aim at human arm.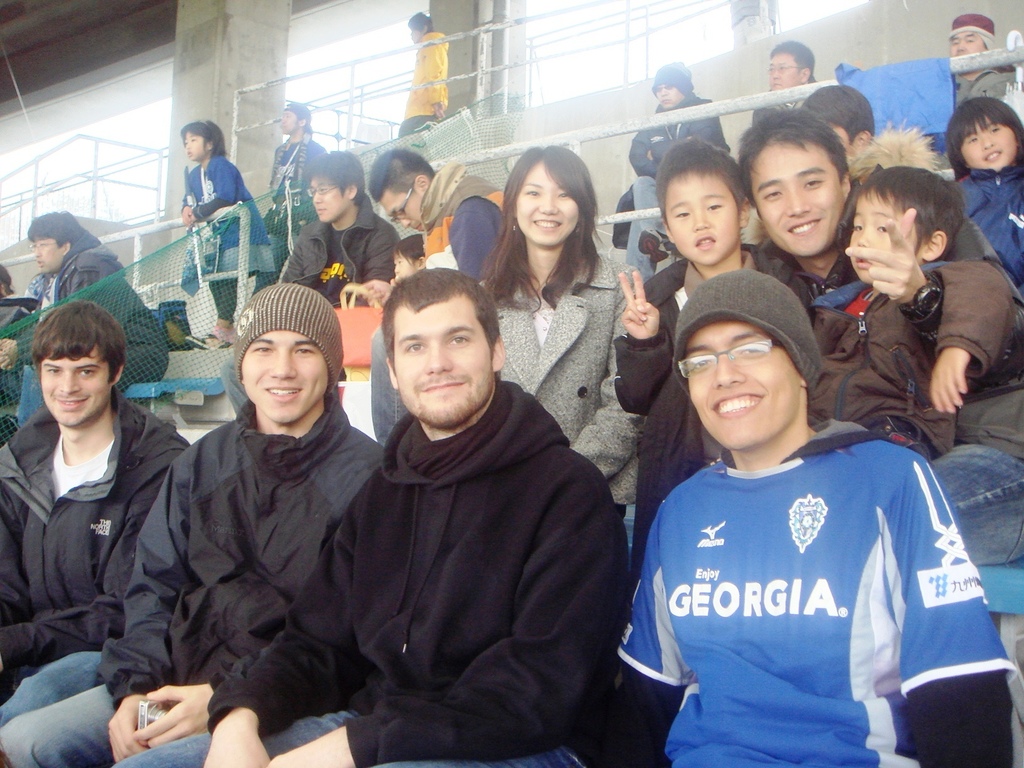
Aimed at BBox(272, 472, 630, 767).
